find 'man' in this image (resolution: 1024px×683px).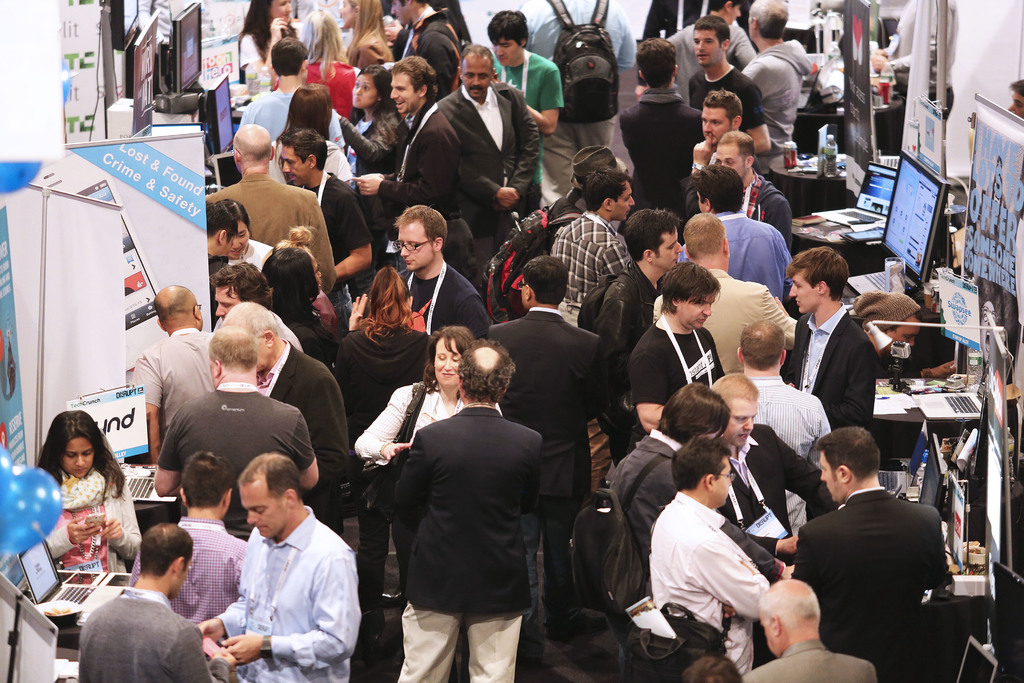
[385, 0, 463, 101].
